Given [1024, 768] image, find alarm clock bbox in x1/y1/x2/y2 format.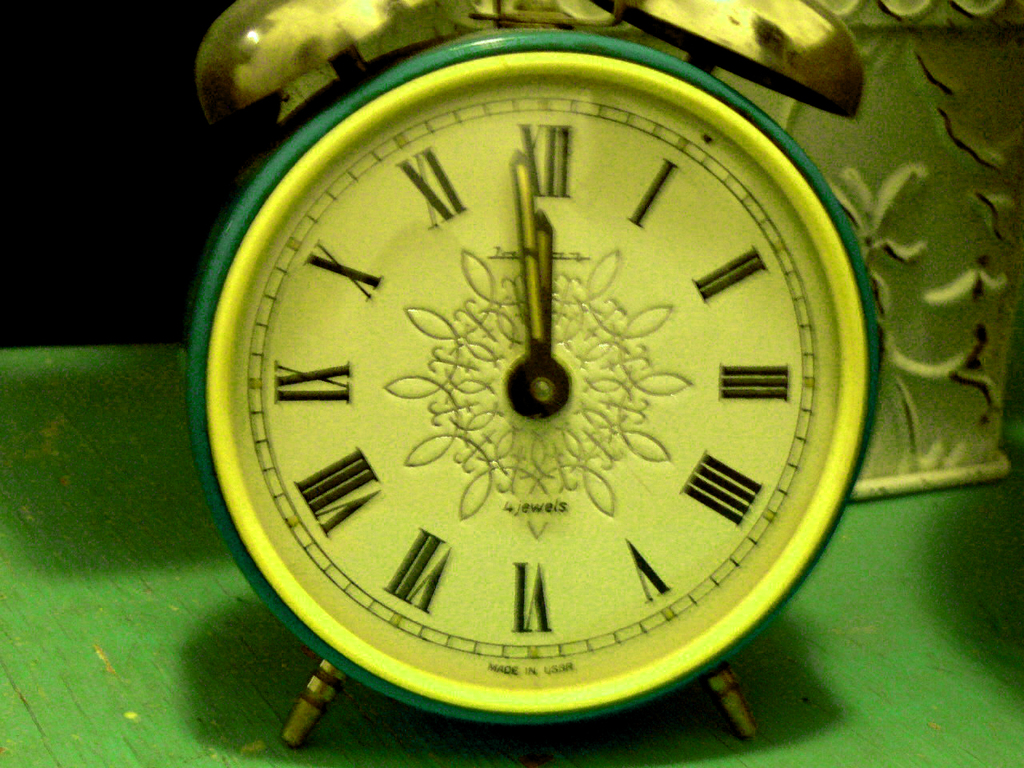
179/10/1018/746.
